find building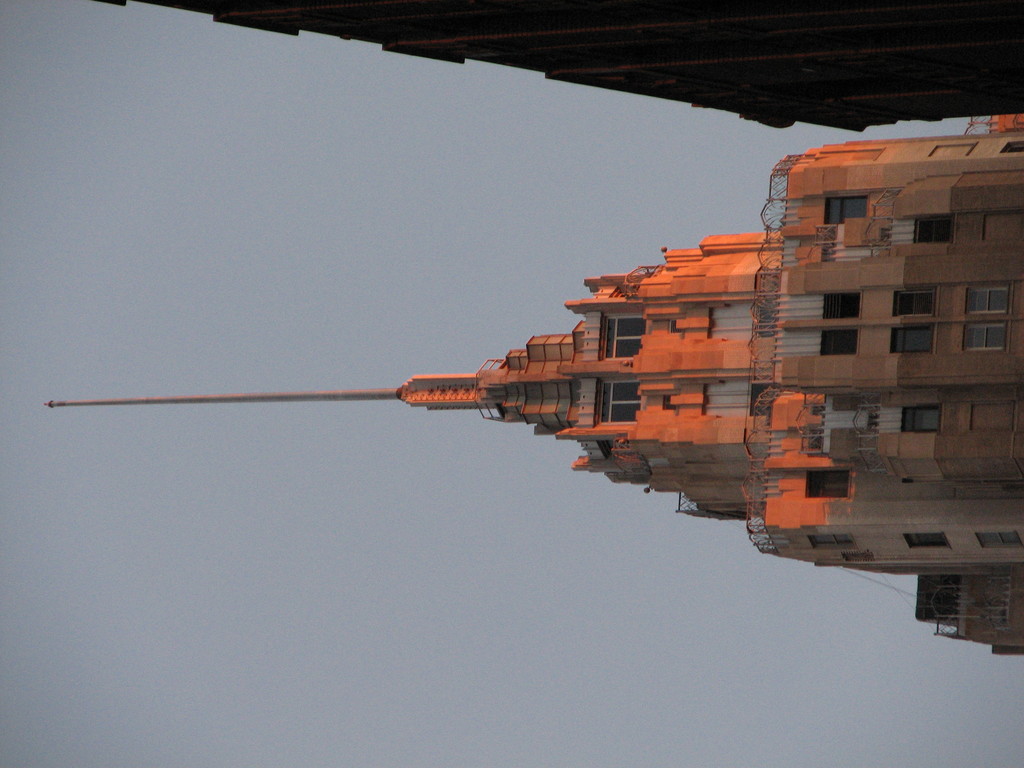
locate(95, 0, 1023, 131)
